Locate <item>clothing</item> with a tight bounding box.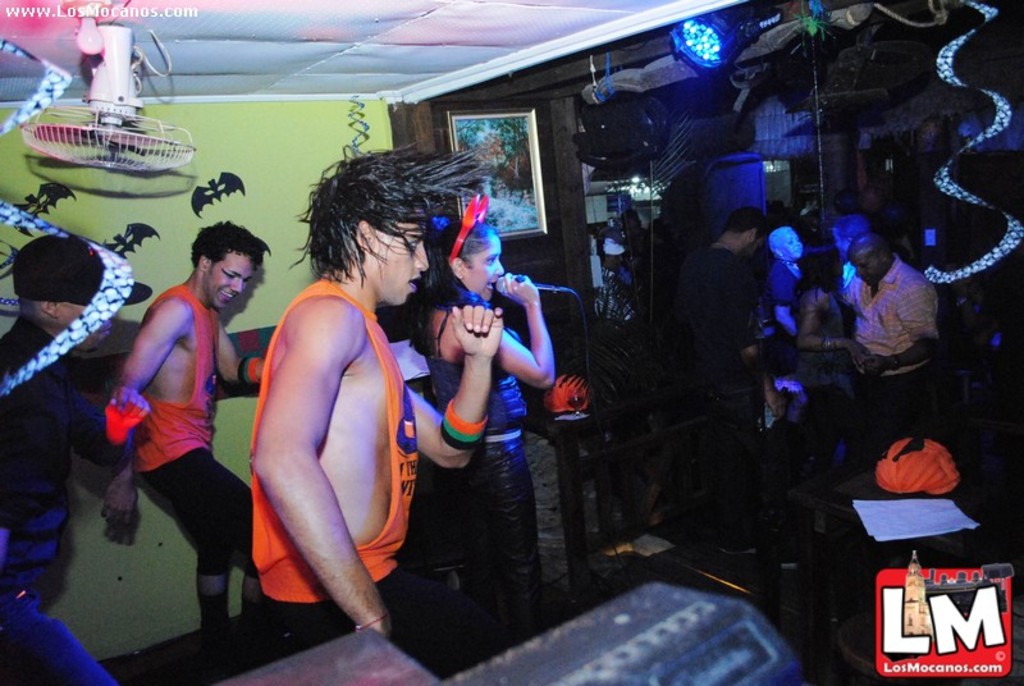
765:256:810:305.
